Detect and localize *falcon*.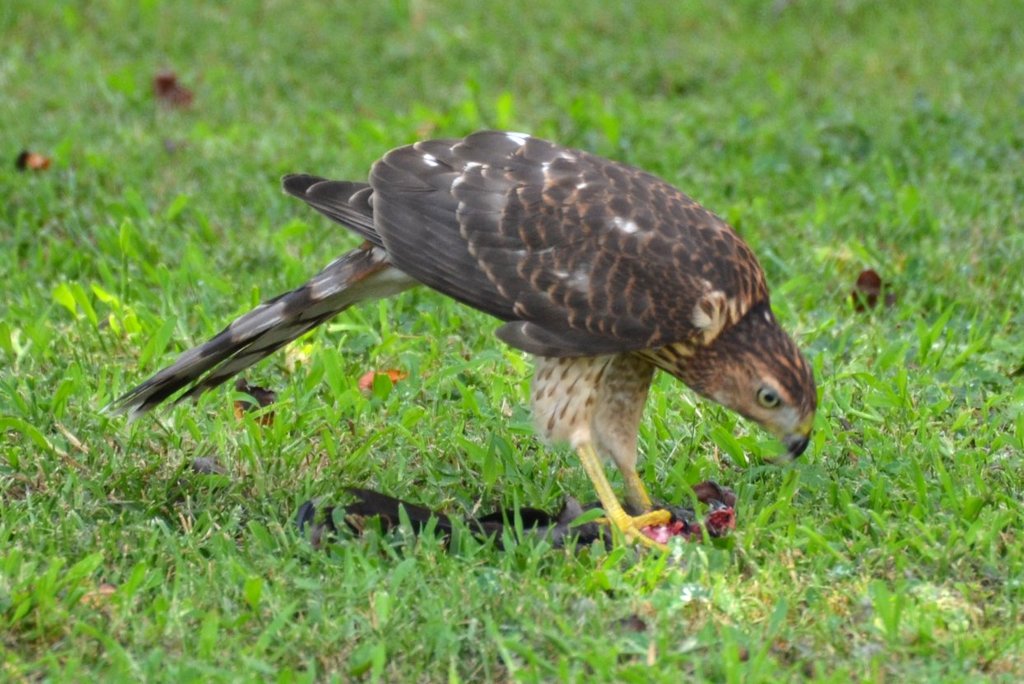
Localized at [left=98, top=125, right=816, bottom=558].
